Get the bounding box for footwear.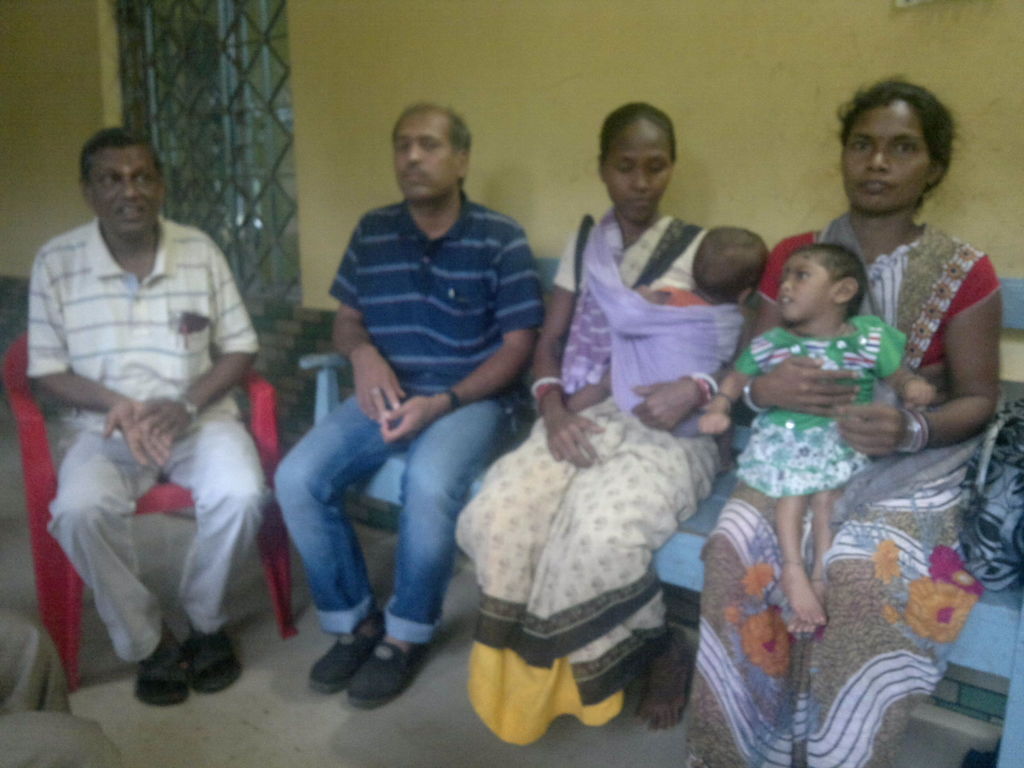
[349,634,429,710].
